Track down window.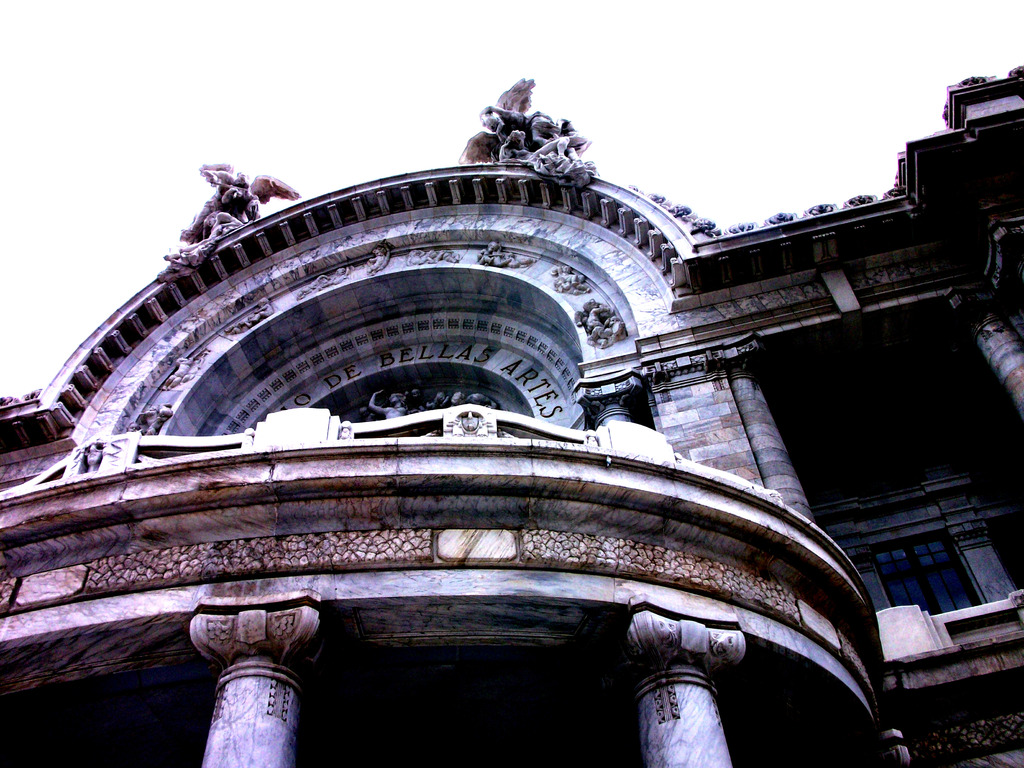
Tracked to (879,529,988,637).
